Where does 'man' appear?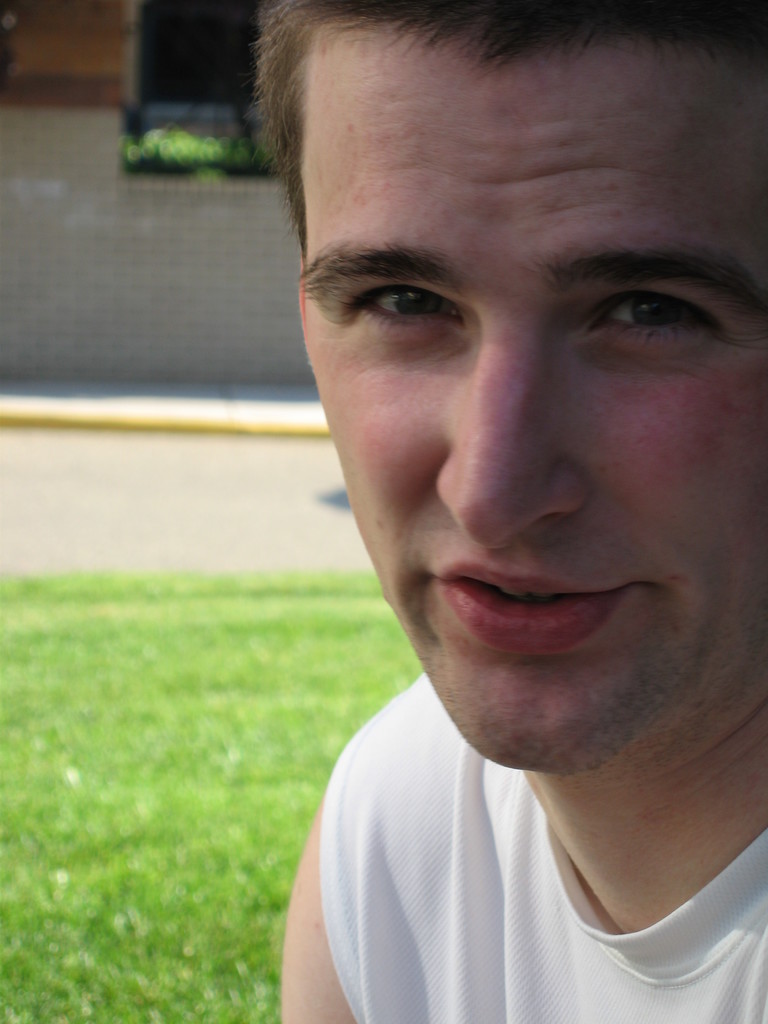
Appears at l=198, t=33, r=767, b=1011.
